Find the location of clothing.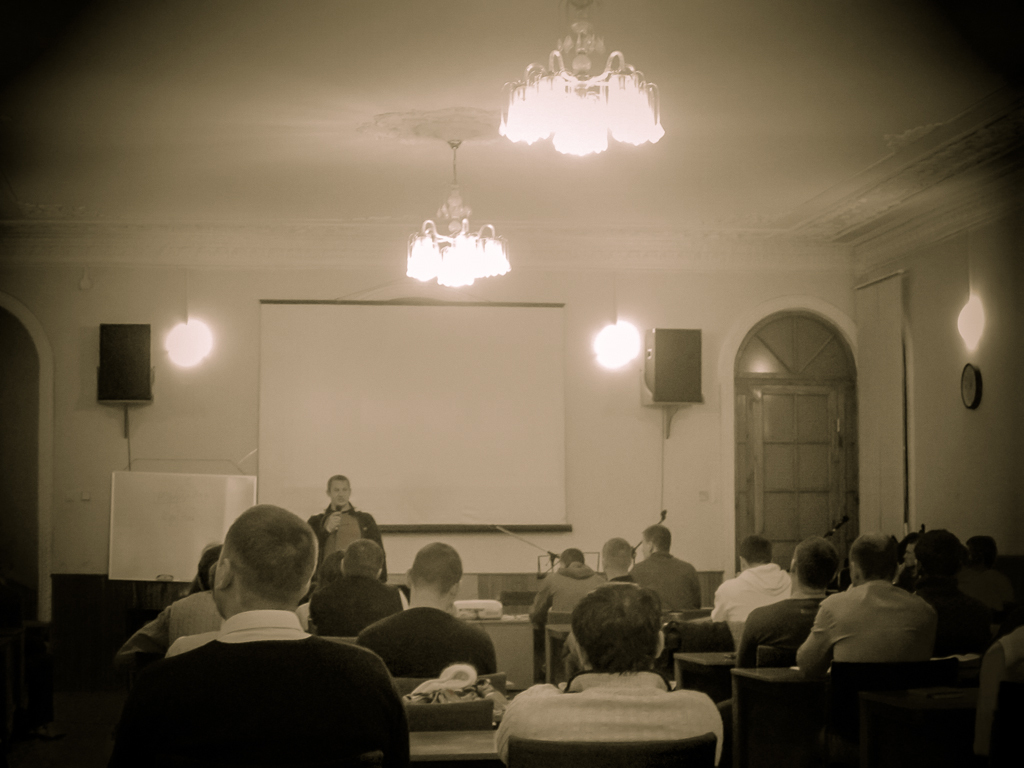
Location: bbox=[735, 595, 827, 662].
